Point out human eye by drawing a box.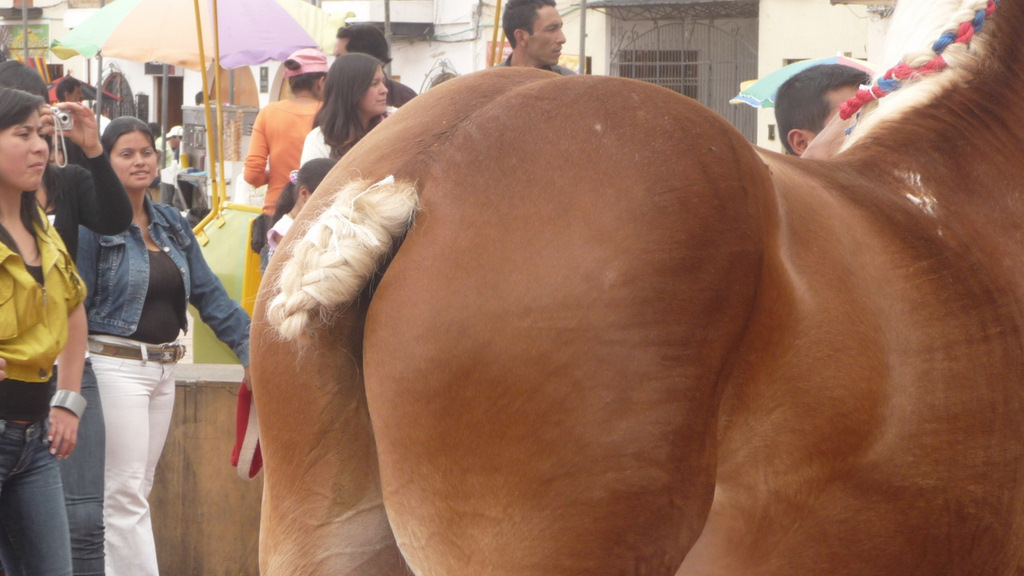
x1=543, y1=25, x2=558, y2=37.
